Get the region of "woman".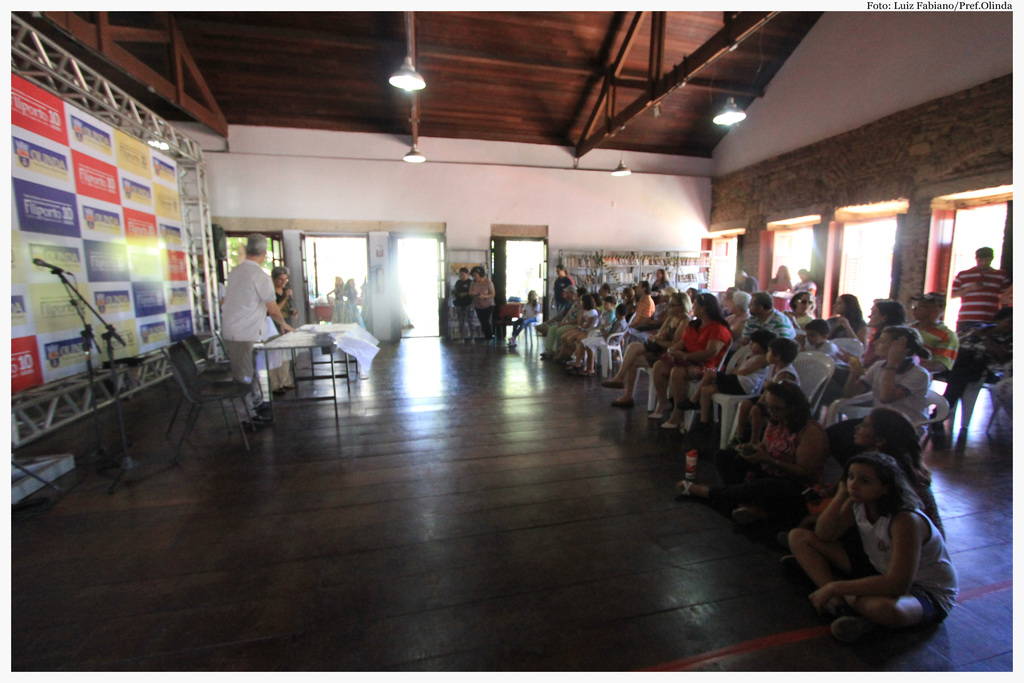
[x1=600, y1=293, x2=692, y2=406].
